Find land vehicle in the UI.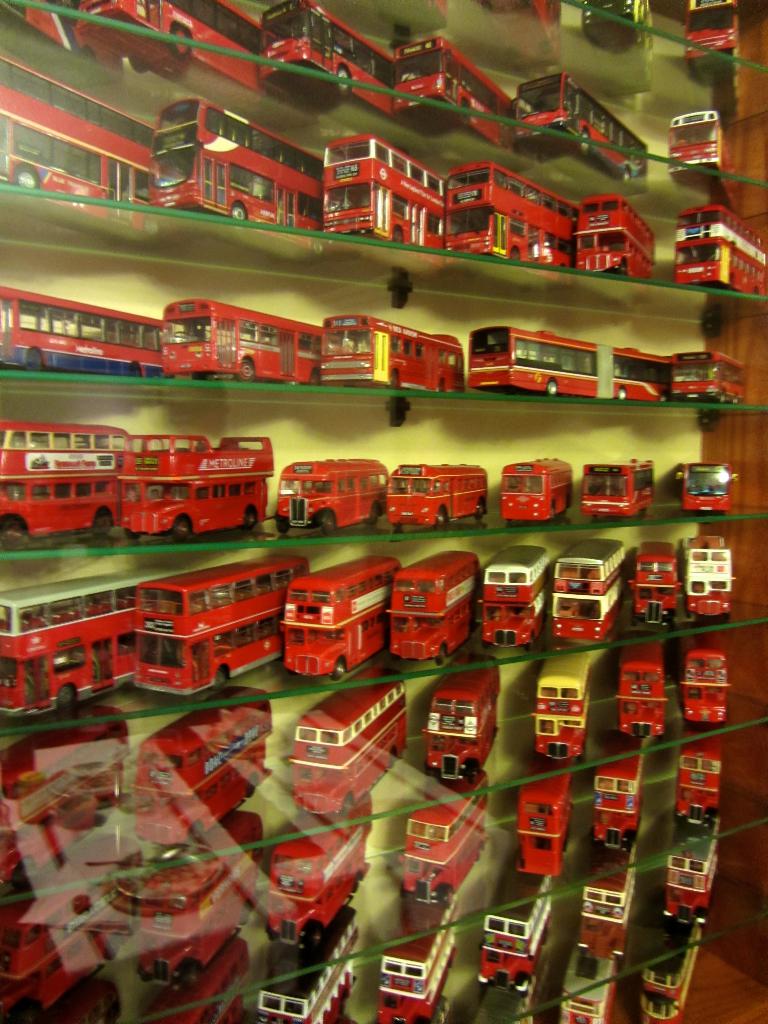
UI element at bbox(390, 554, 478, 665).
